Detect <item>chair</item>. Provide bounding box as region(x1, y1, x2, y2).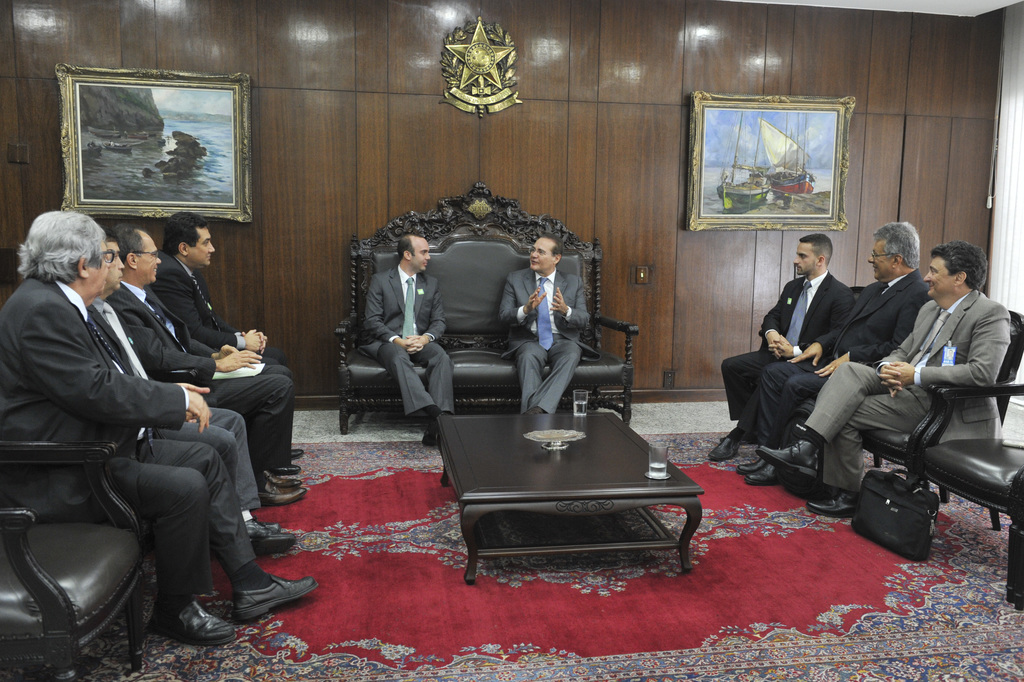
region(19, 426, 152, 681).
